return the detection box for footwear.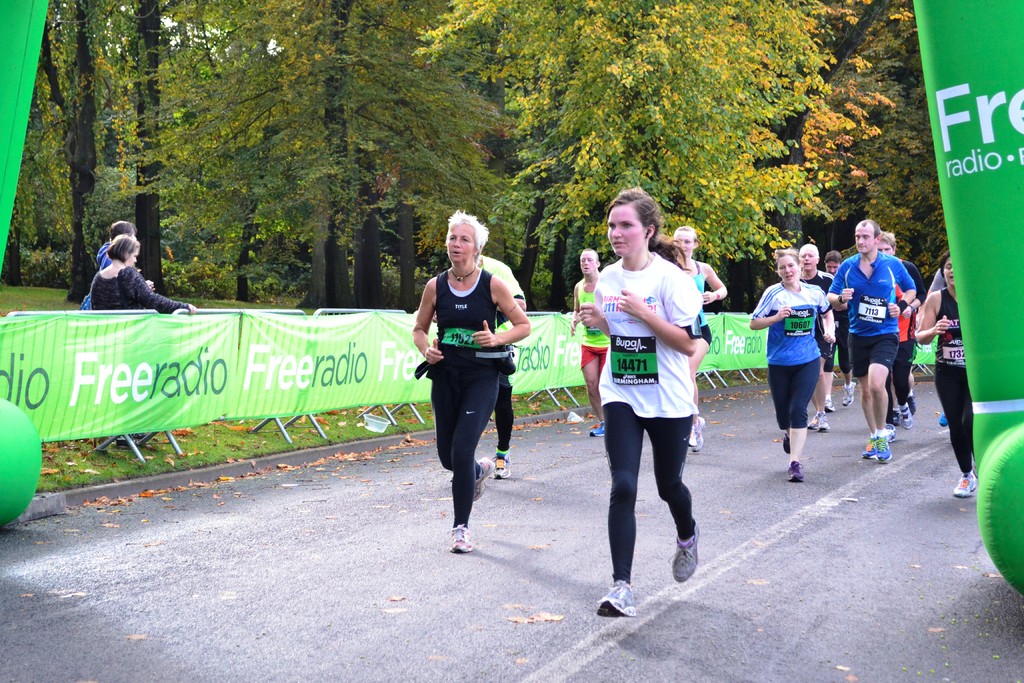
rect(586, 415, 607, 440).
